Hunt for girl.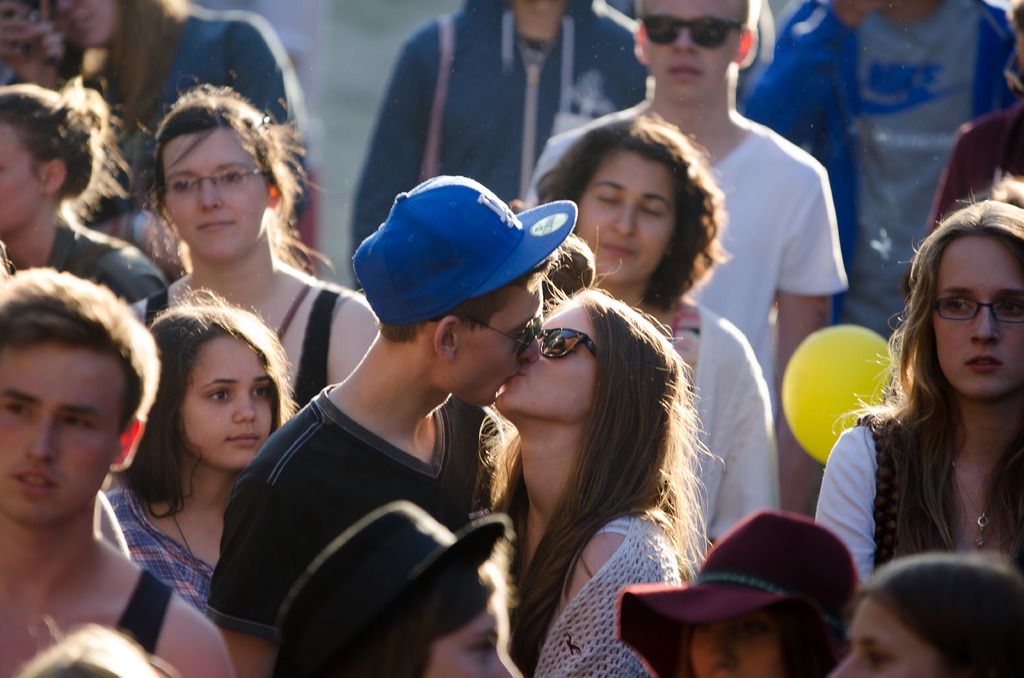
Hunted down at (x1=810, y1=194, x2=1023, y2=590).
